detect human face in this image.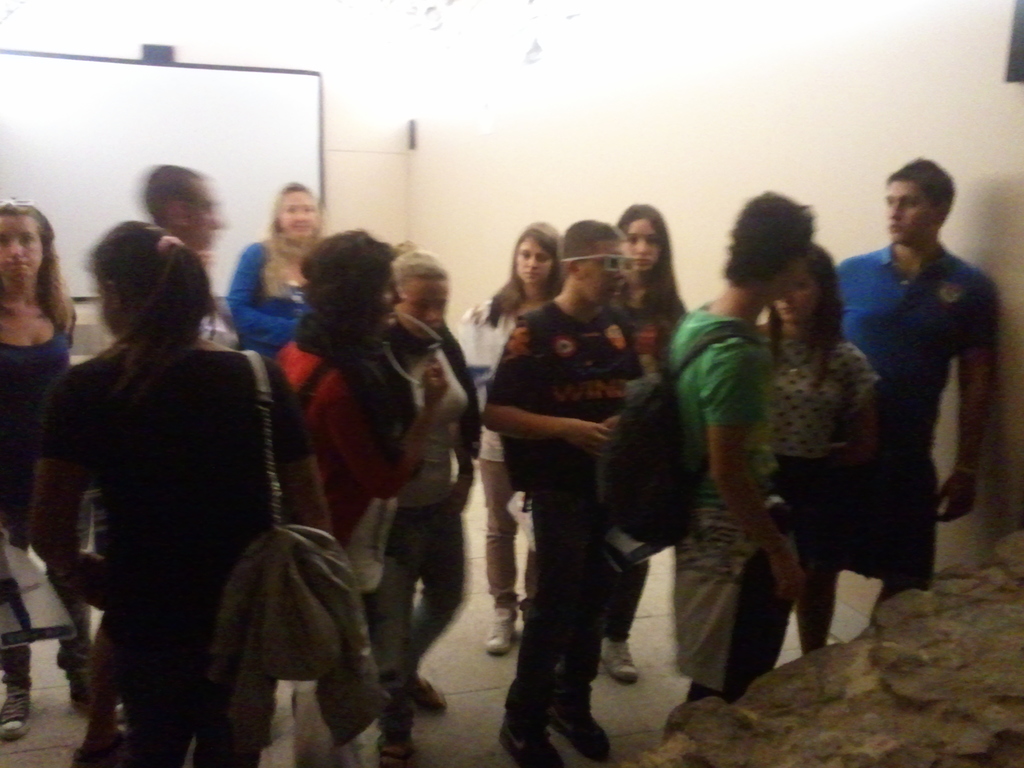
Detection: box(404, 271, 452, 331).
